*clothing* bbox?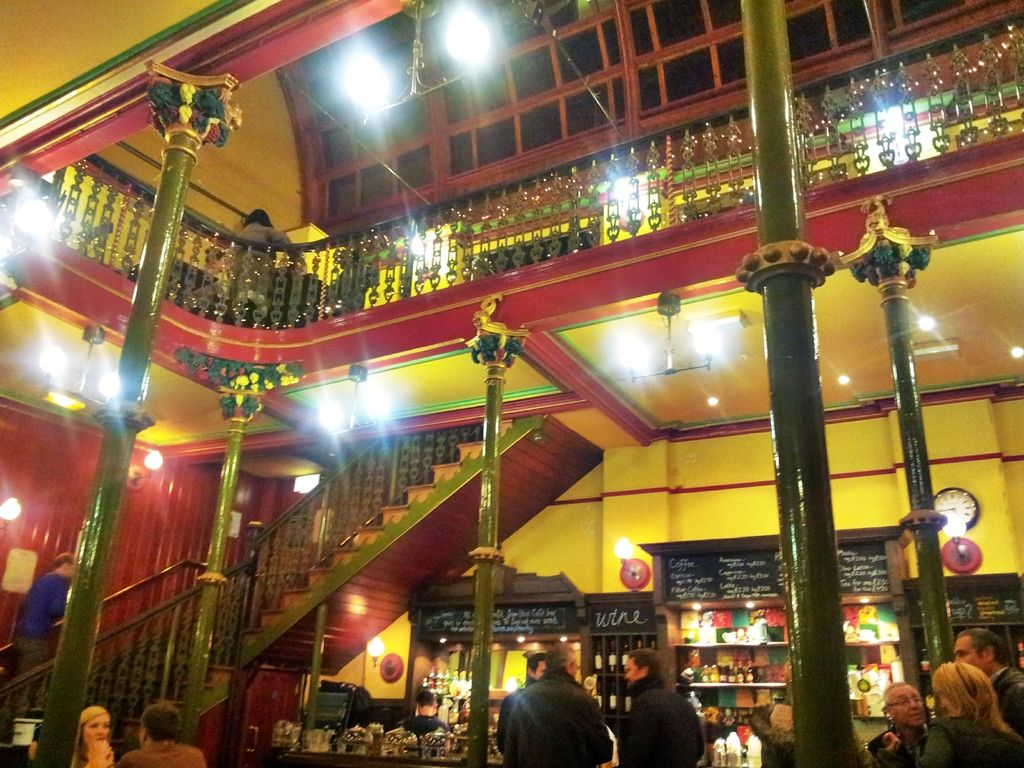
bbox=(117, 740, 210, 767)
